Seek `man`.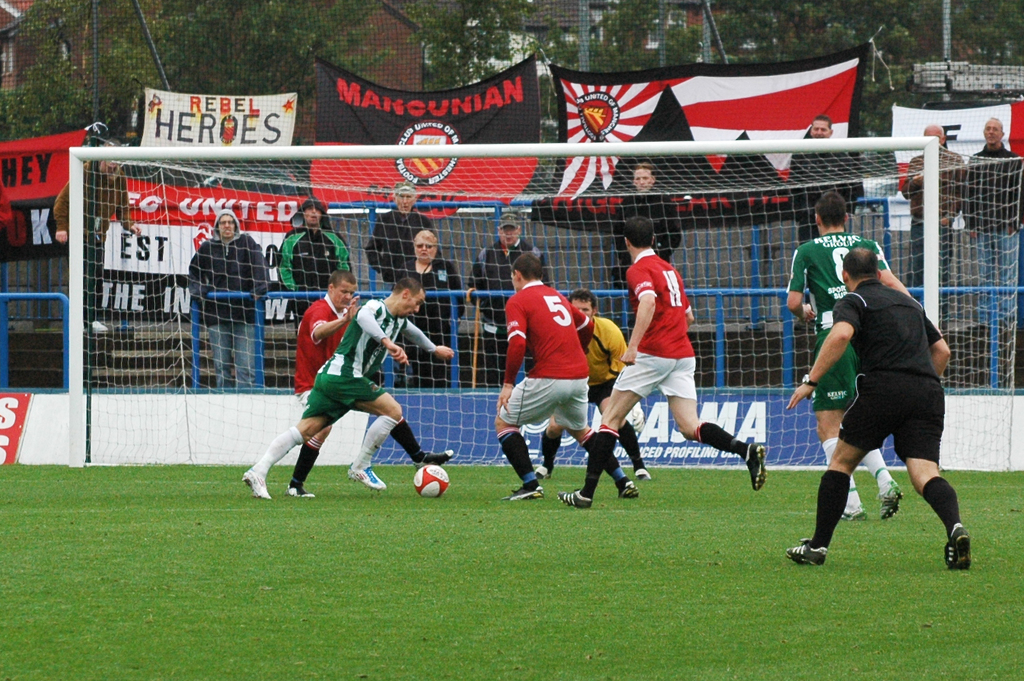
189:211:267:388.
